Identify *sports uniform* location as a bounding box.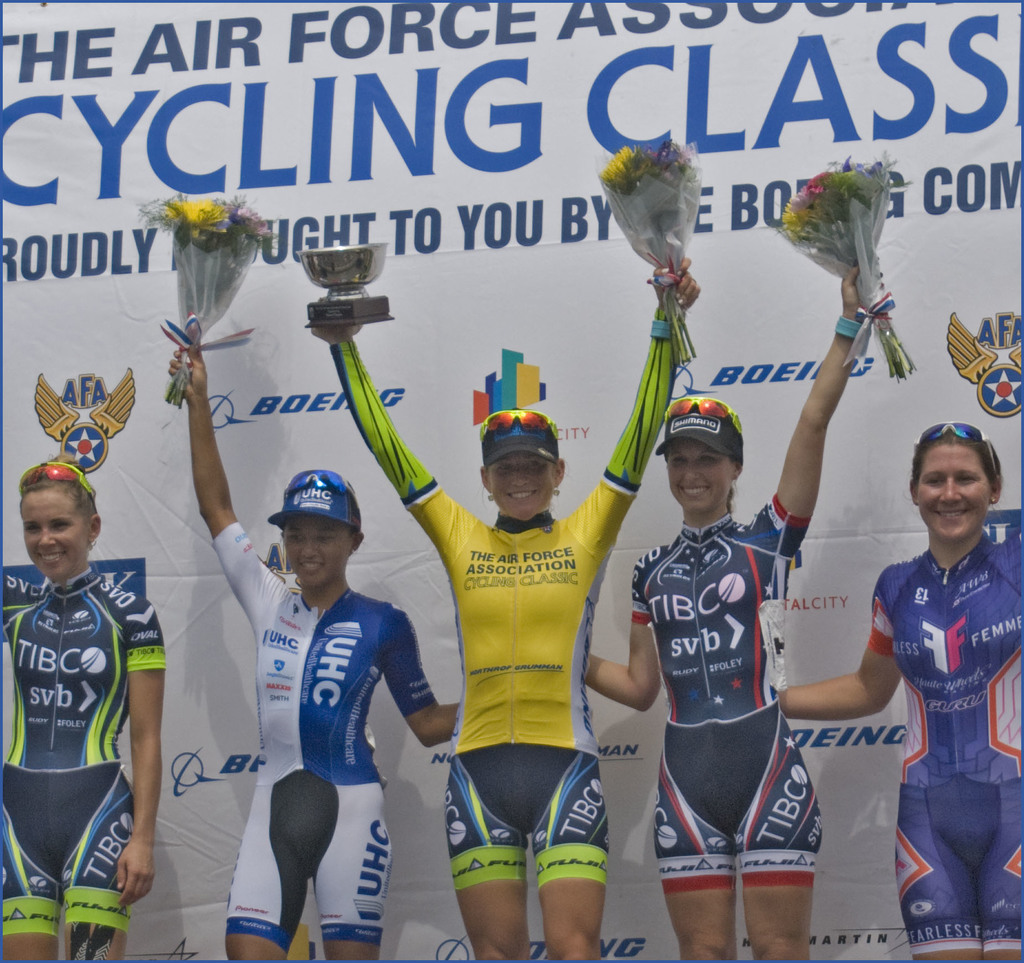
detection(335, 318, 682, 893).
